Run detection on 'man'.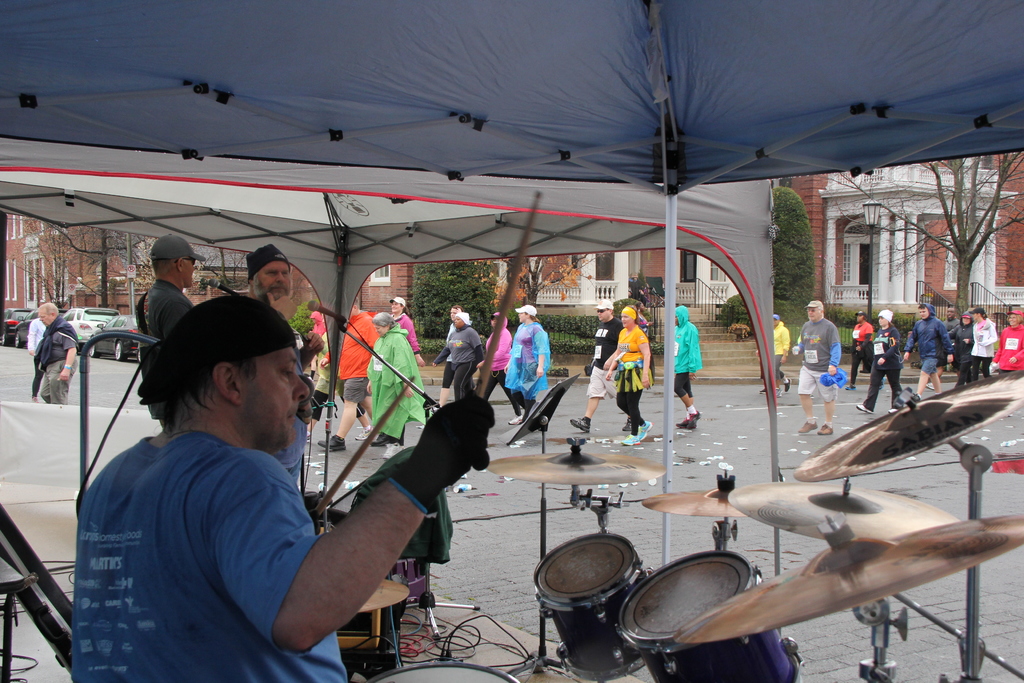
Result: x1=240 y1=244 x2=326 y2=491.
